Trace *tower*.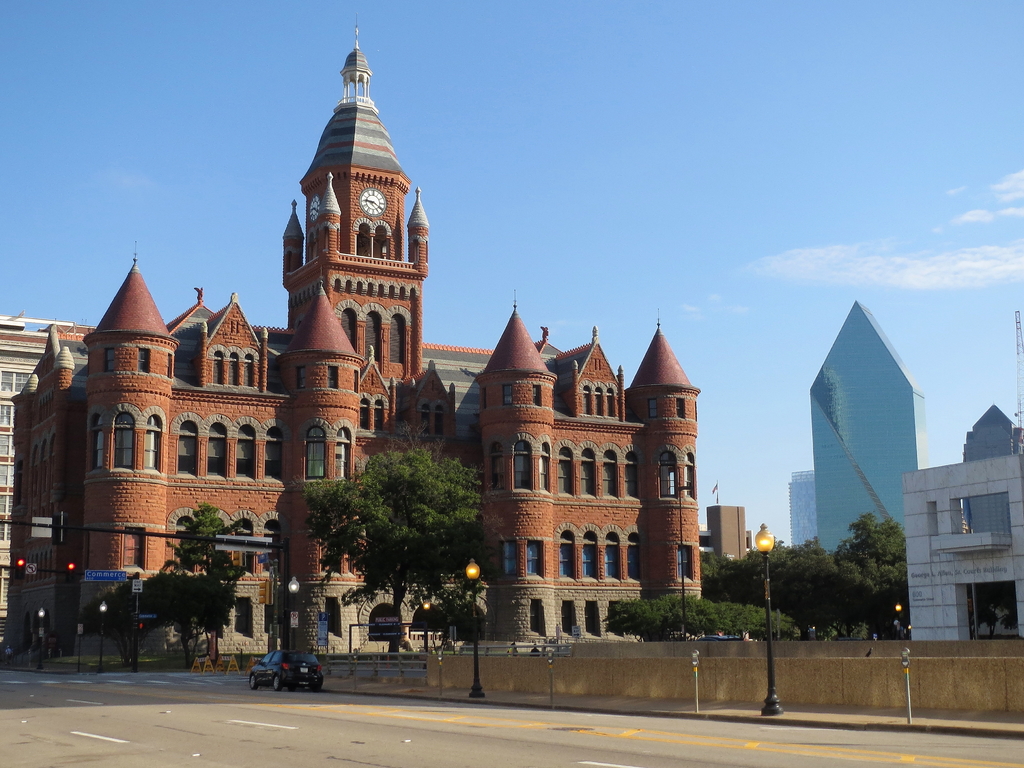
Traced to x1=80, y1=269, x2=166, y2=601.
